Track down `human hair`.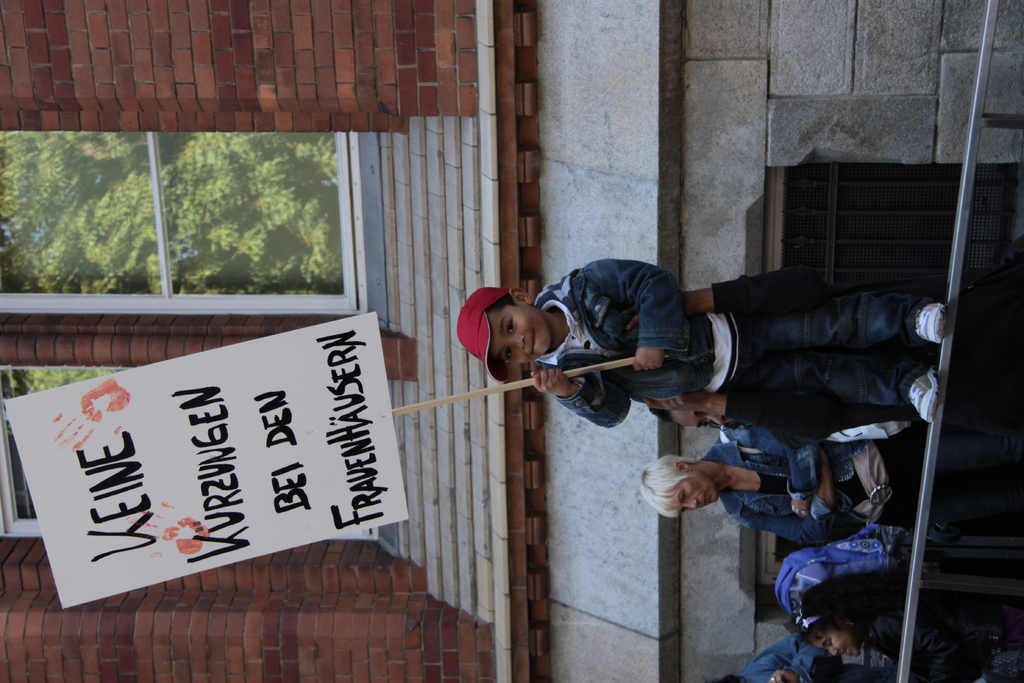
Tracked to 709, 673, 746, 682.
